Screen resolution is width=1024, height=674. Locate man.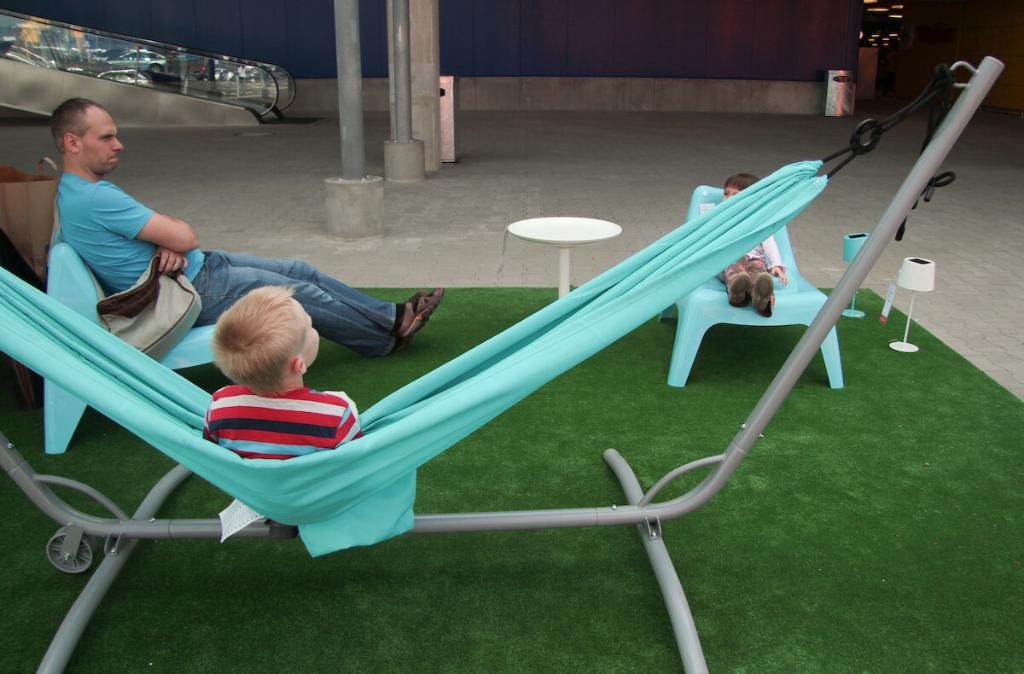
crop(49, 96, 442, 356).
